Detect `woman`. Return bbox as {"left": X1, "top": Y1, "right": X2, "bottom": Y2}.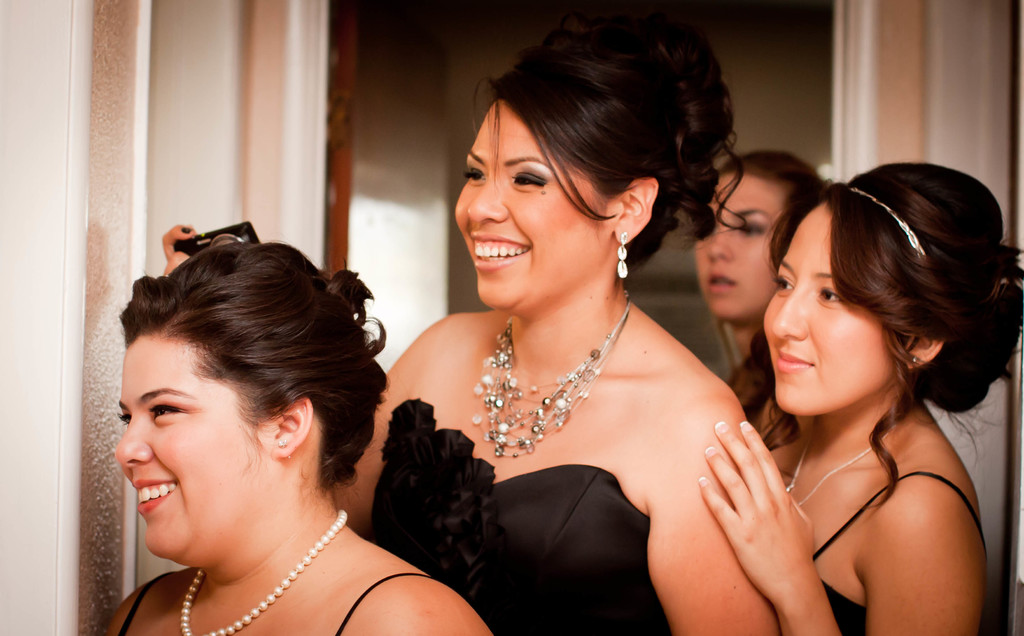
{"left": 159, "top": 20, "right": 780, "bottom": 635}.
